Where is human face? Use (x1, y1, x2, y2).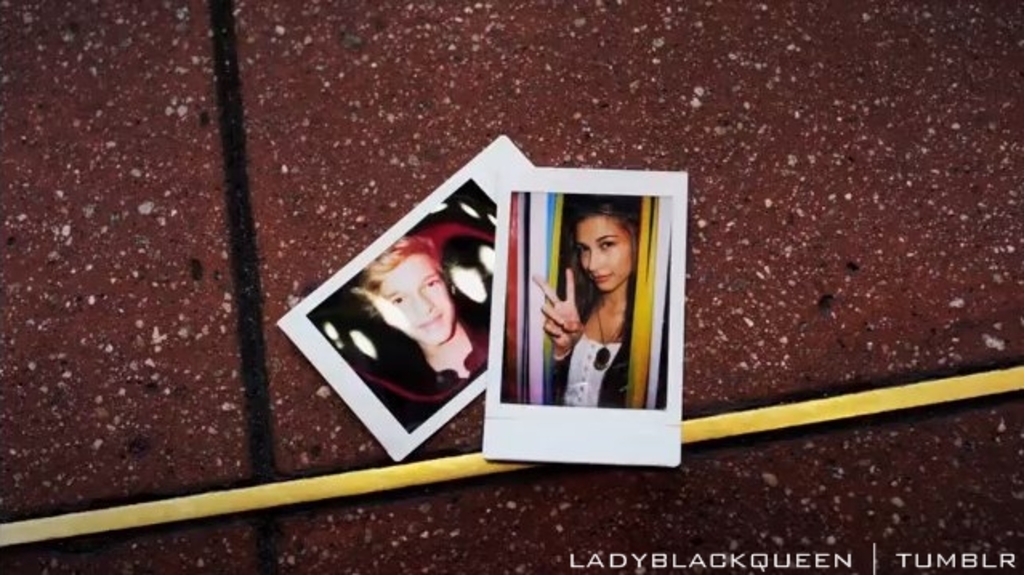
(577, 216, 633, 292).
